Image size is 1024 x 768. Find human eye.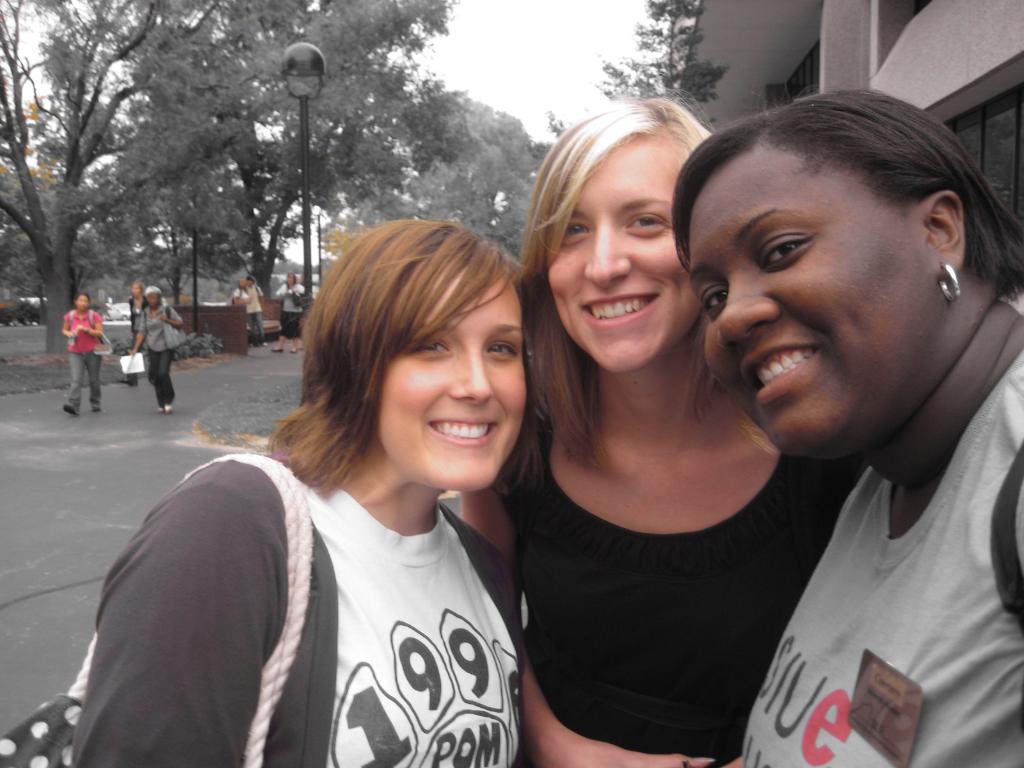
<bbox>412, 335, 456, 360</bbox>.
